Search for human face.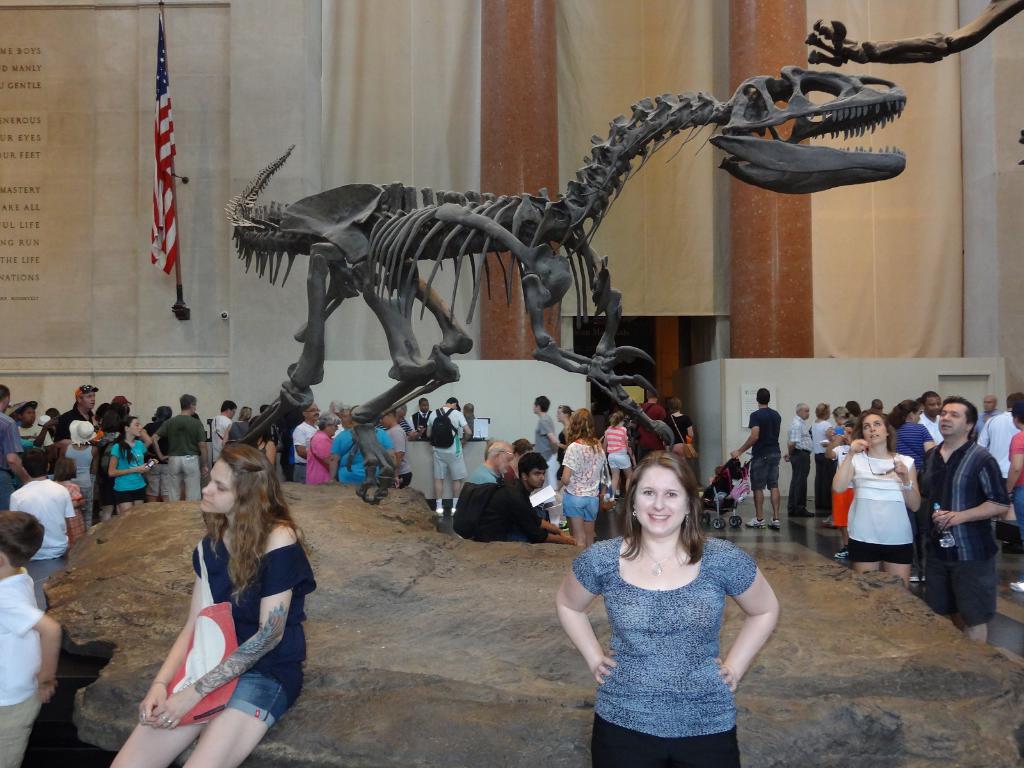
Found at select_region(496, 449, 513, 474).
